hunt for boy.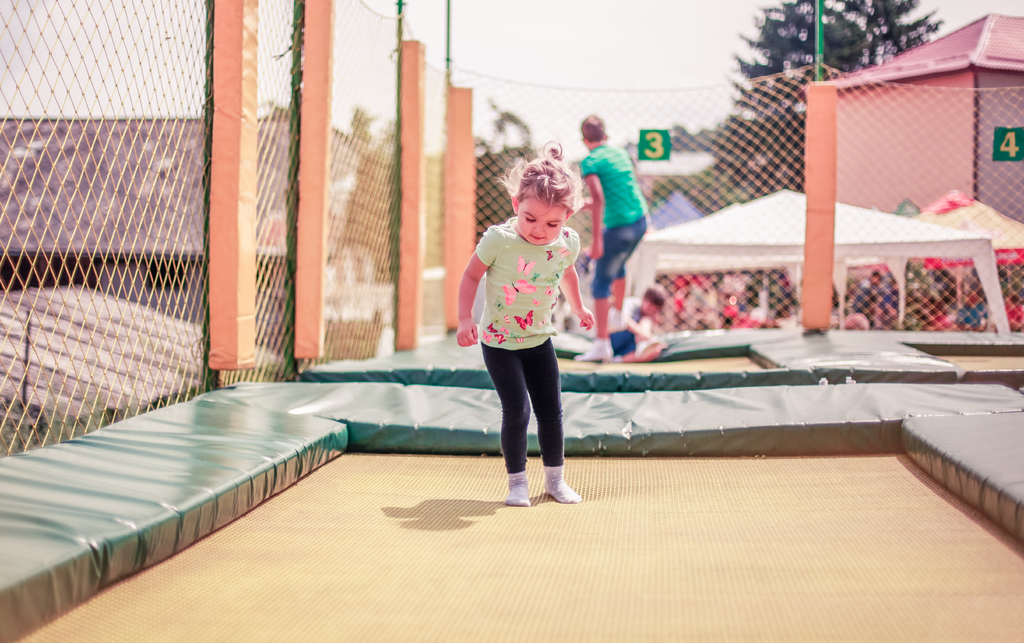
Hunted down at (x1=573, y1=118, x2=662, y2=314).
